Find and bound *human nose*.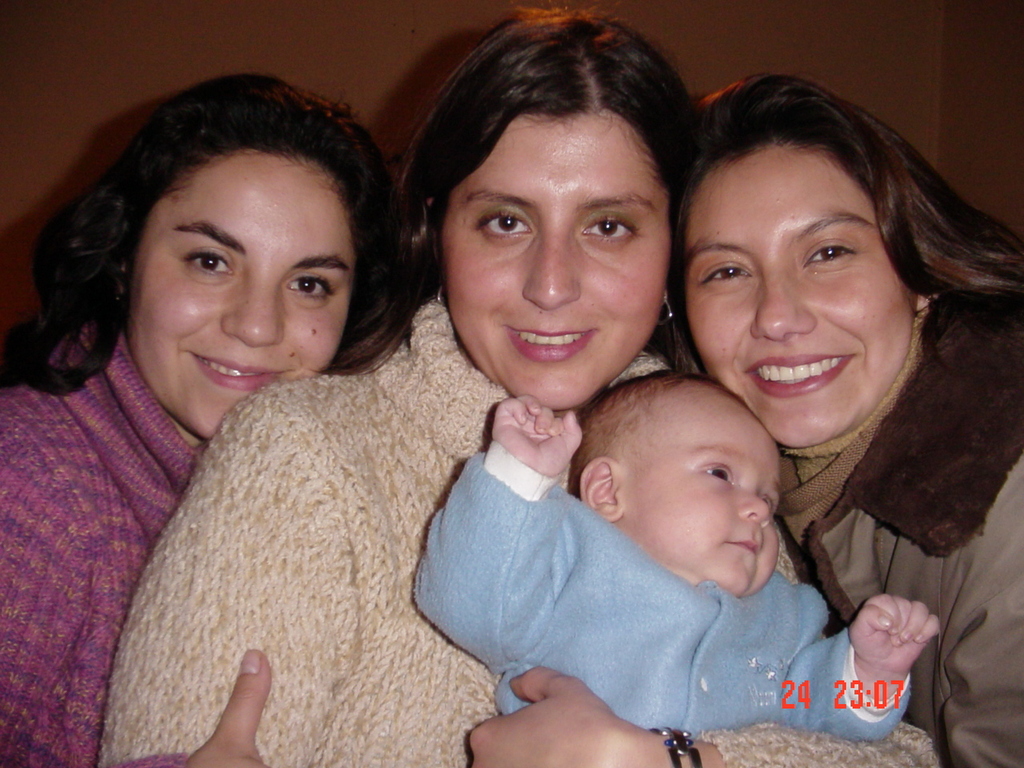
Bound: bbox(221, 282, 287, 348).
